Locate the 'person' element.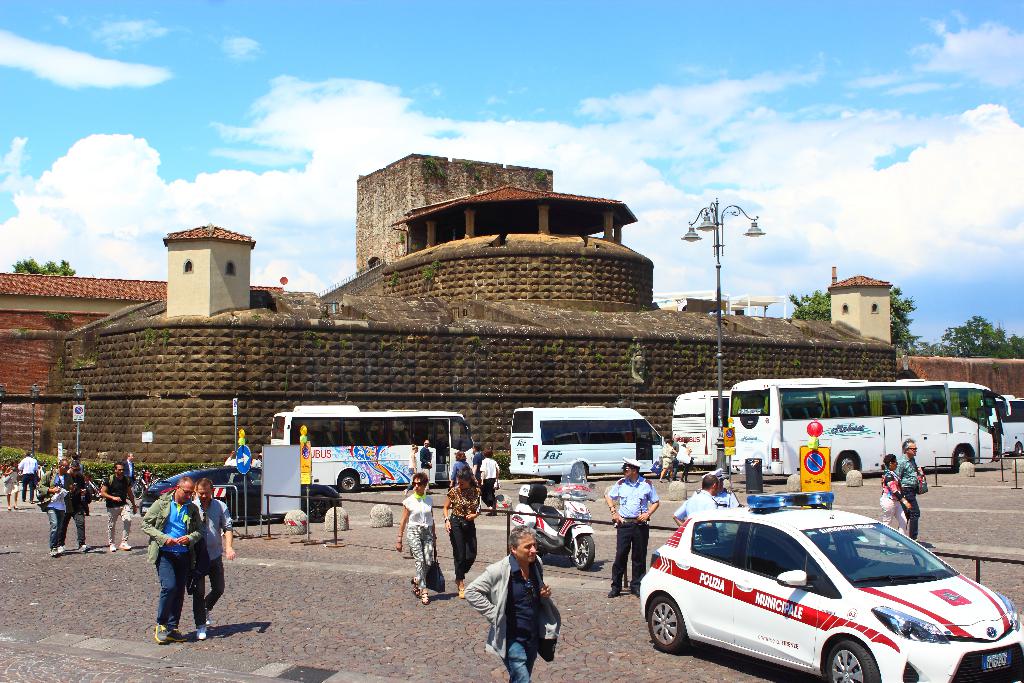
Element bbox: box=[121, 452, 137, 488].
